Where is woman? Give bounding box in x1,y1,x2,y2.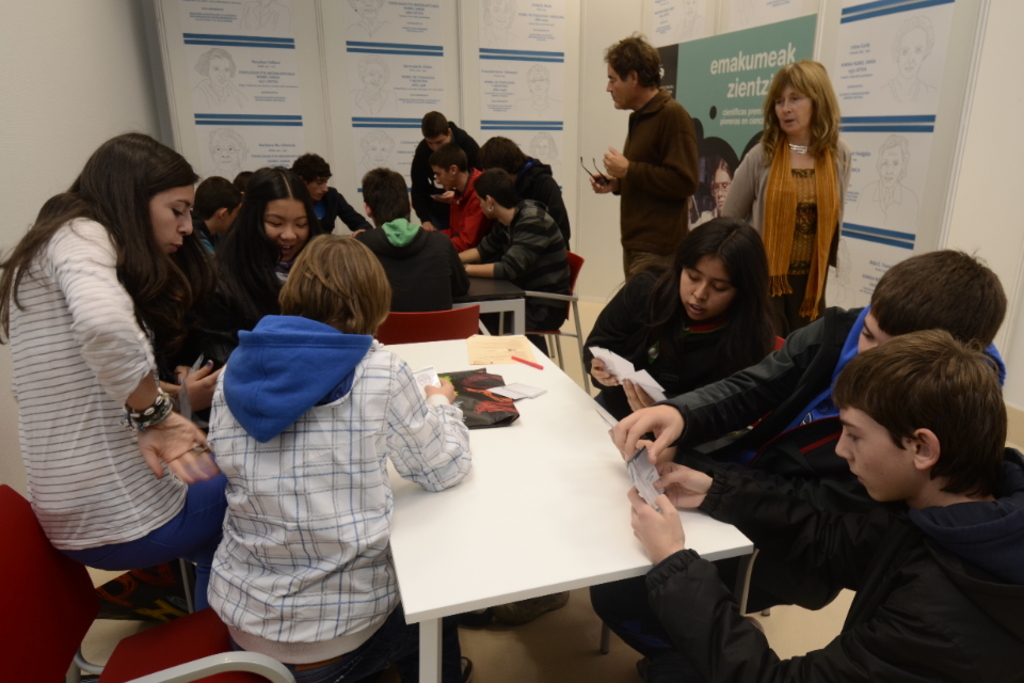
733,70,866,329.
